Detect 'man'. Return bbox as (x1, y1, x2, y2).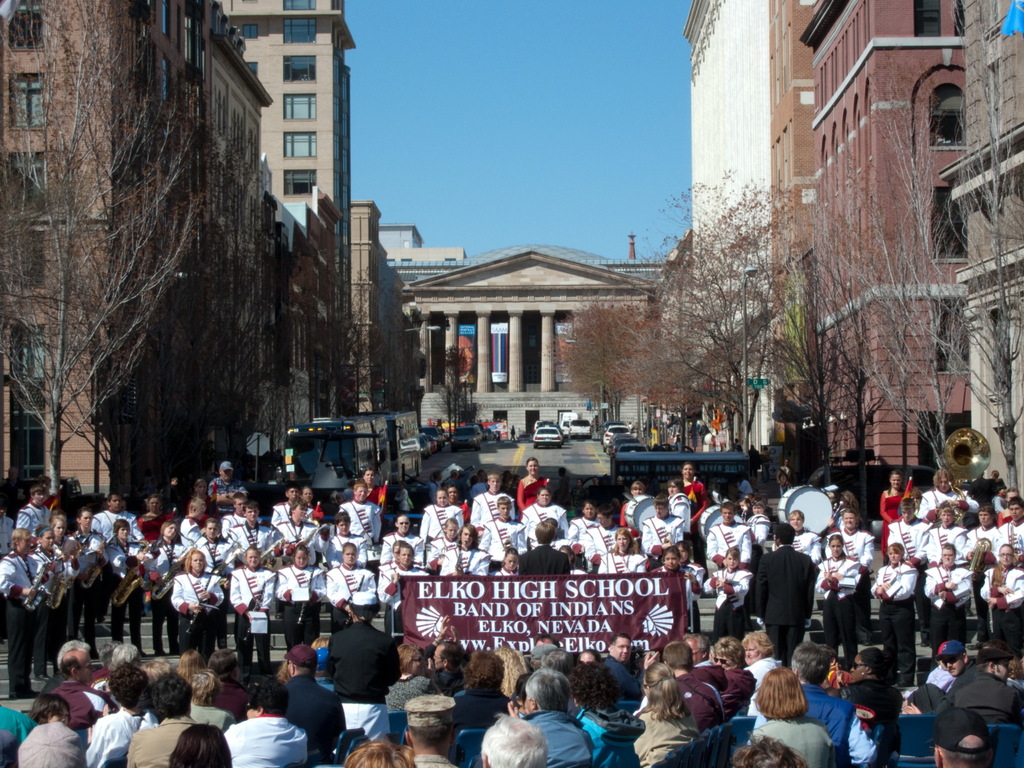
(751, 645, 883, 767).
